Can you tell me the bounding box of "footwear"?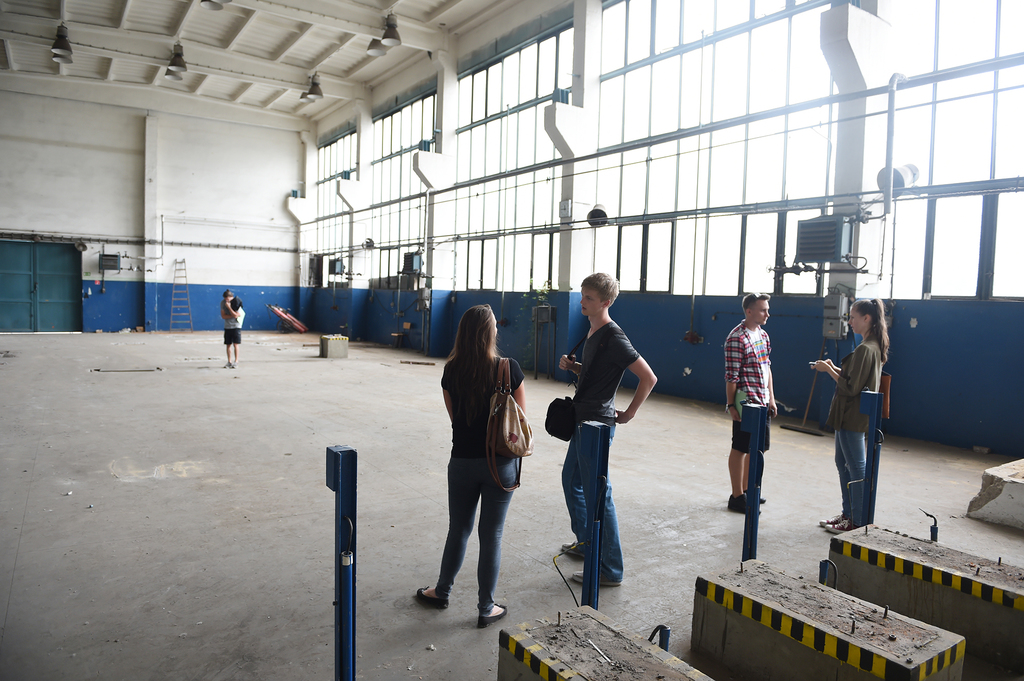
BBox(820, 509, 851, 539).
